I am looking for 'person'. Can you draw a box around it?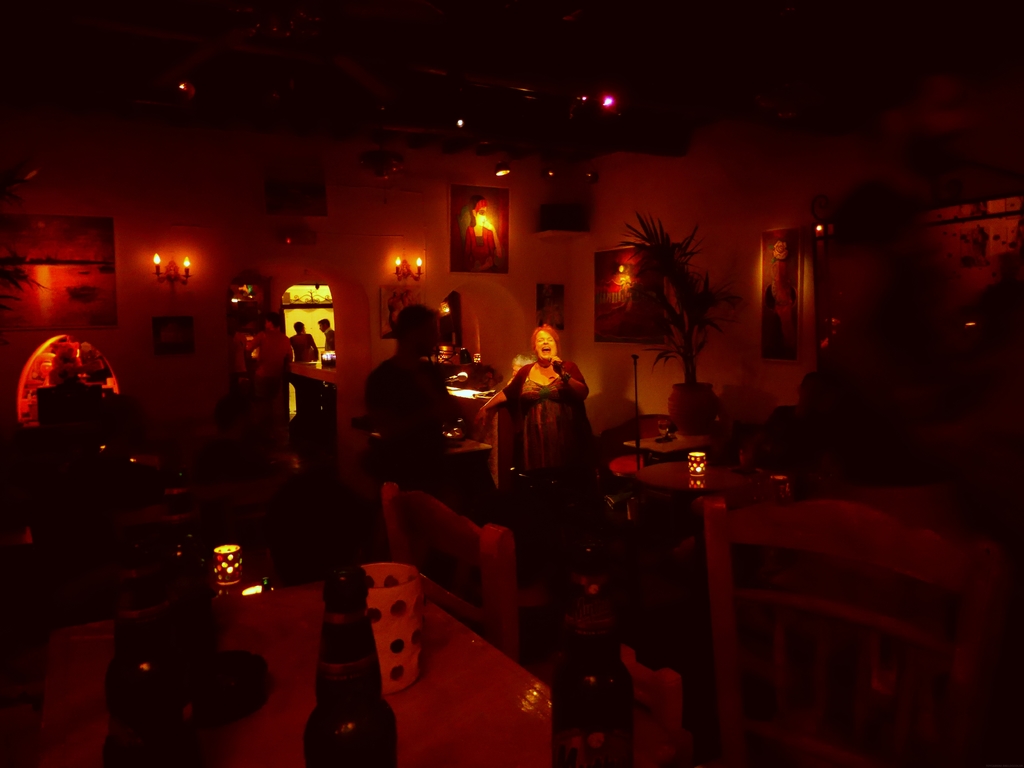
Sure, the bounding box is 252,305,295,412.
